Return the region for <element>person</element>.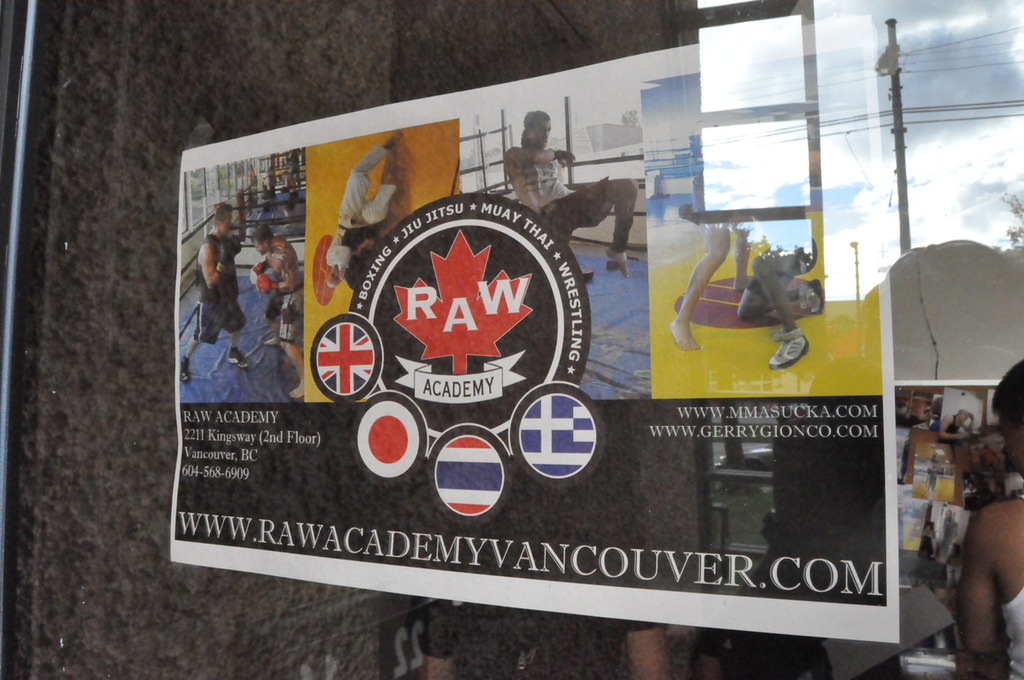
[x1=178, y1=204, x2=259, y2=382].
